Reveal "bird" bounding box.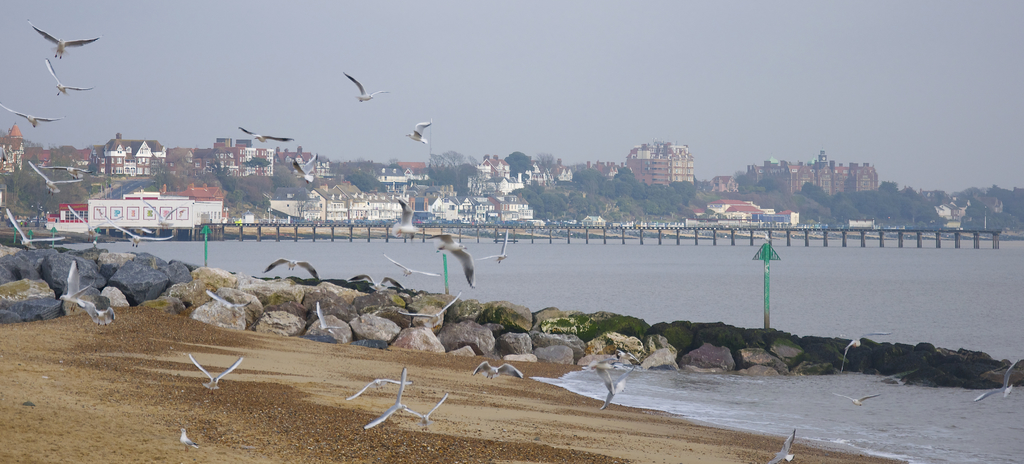
Revealed: (x1=202, y1=290, x2=260, y2=319).
